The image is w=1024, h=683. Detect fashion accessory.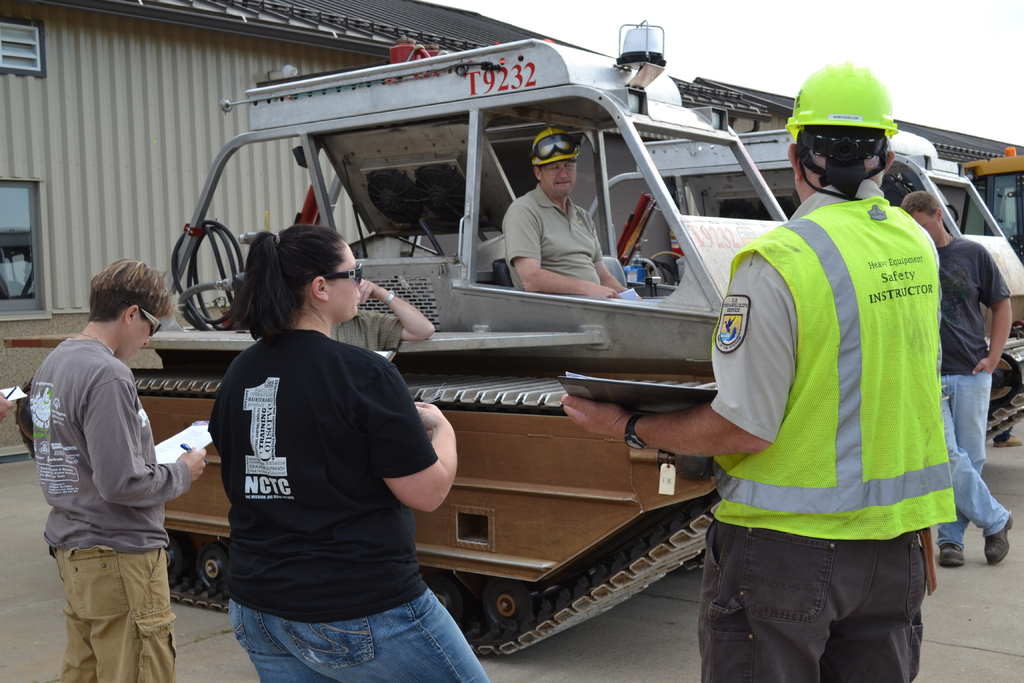
Detection: 939,536,966,569.
